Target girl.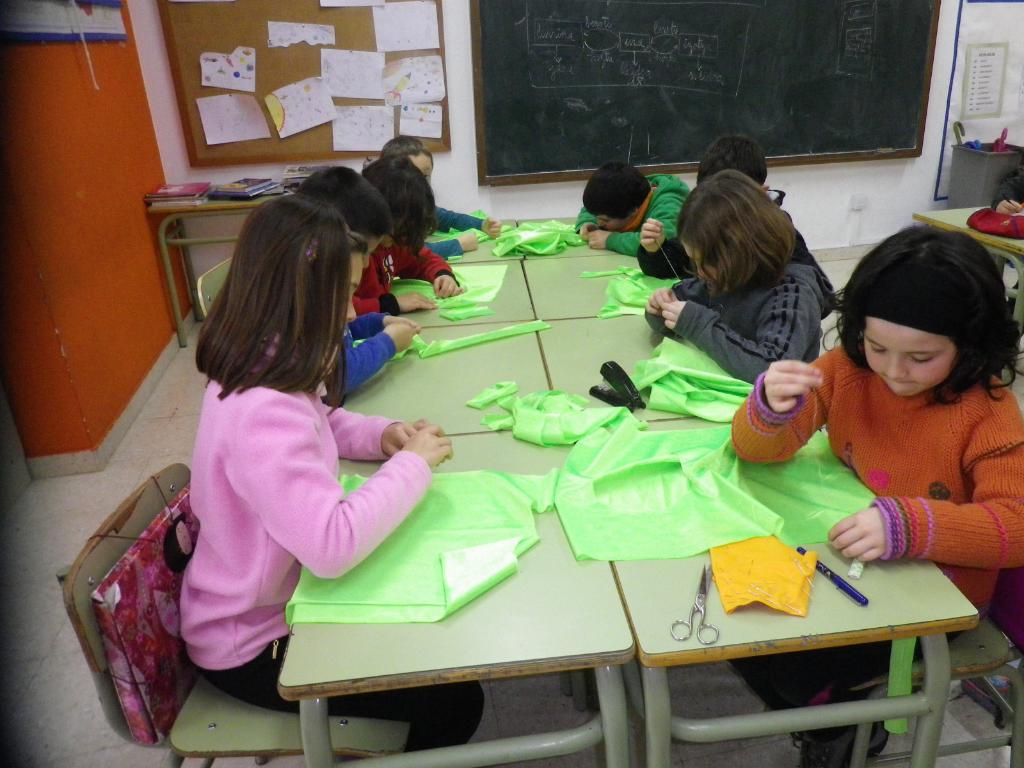
Target region: locate(349, 150, 465, 310).
